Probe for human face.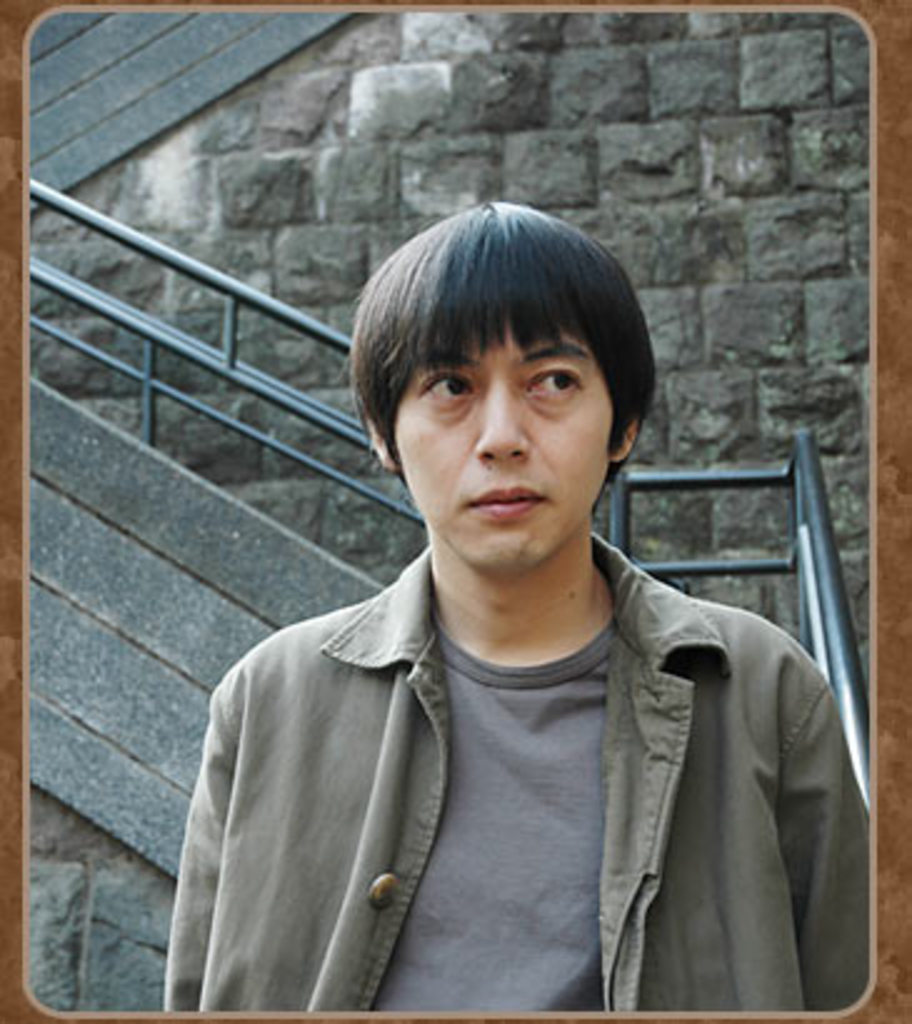
Probe result: bbox=[392, 315, 615, 574].
